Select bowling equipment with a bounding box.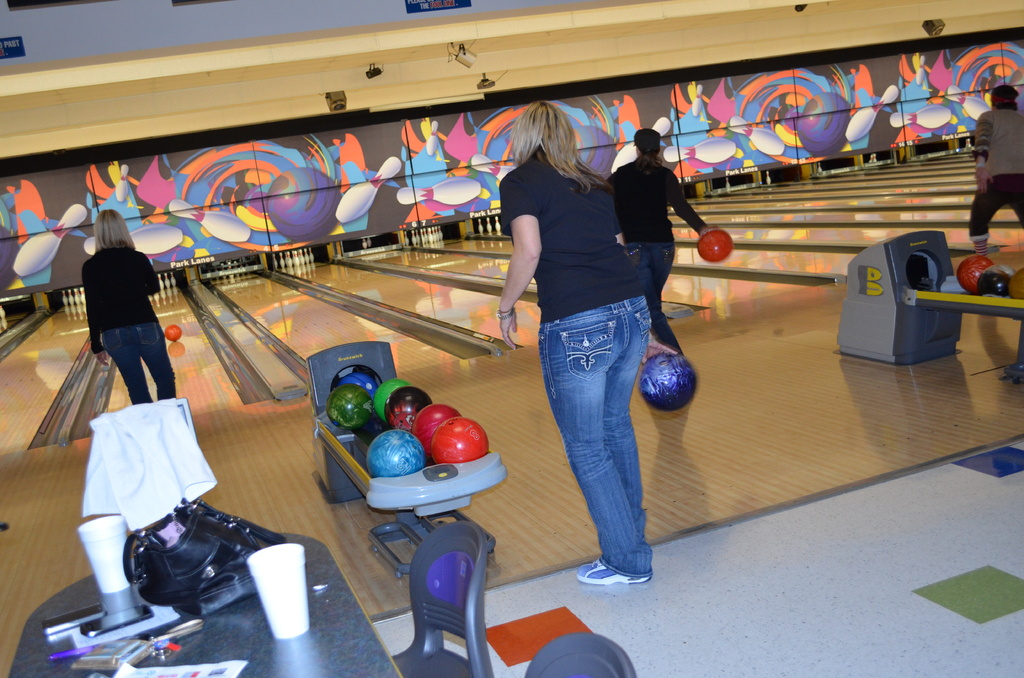
(x1=612, y1=116, x2=669, y2=172).
